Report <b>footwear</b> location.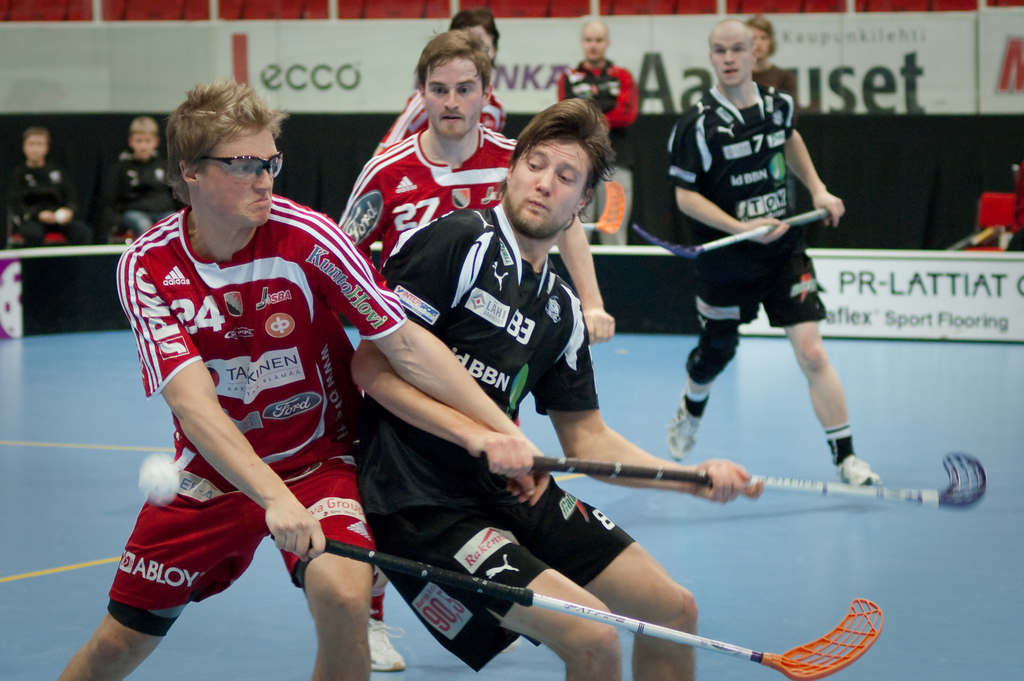
Report: {"left": 371, "top": 620, "right": 409, "bottom": 673}.
